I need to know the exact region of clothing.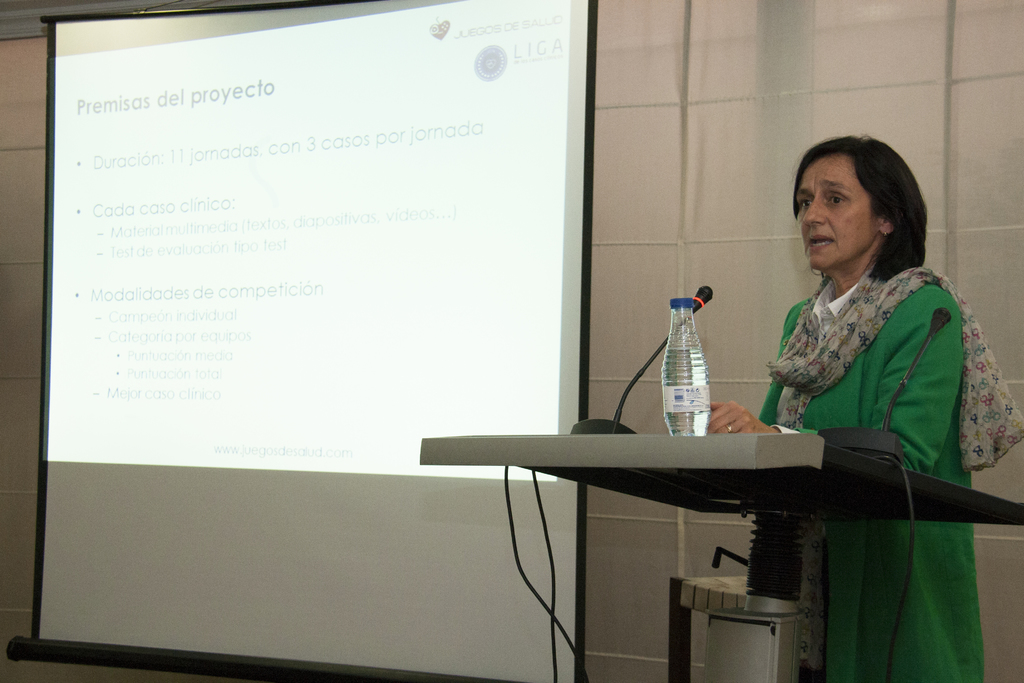
Region: <box>757,265,1023,680</box>.
